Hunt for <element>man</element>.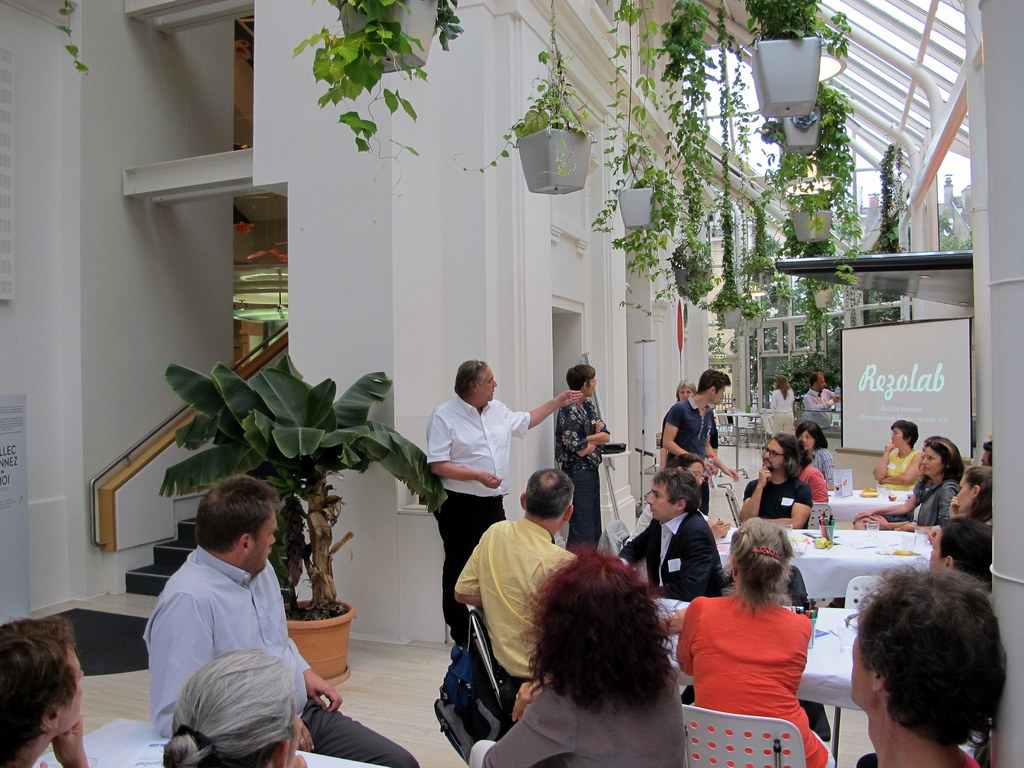
Hunted down at Rect(451, 474, 692, 696).
